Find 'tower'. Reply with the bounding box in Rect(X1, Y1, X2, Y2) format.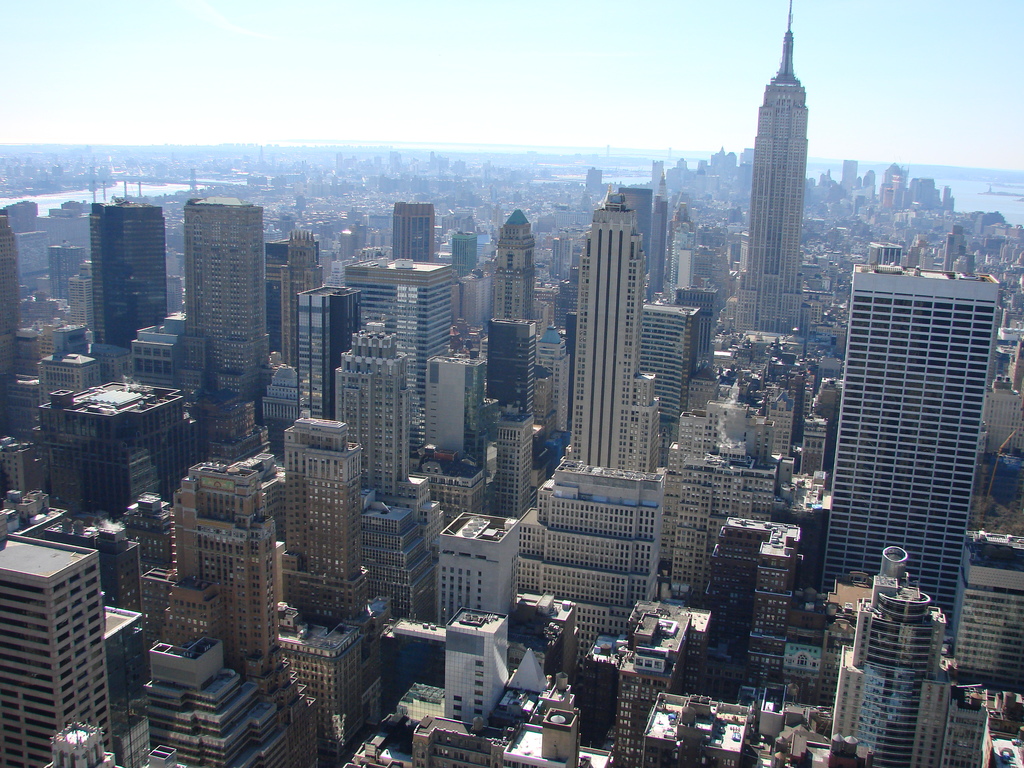
Rect(326, 314, 412, 498).
